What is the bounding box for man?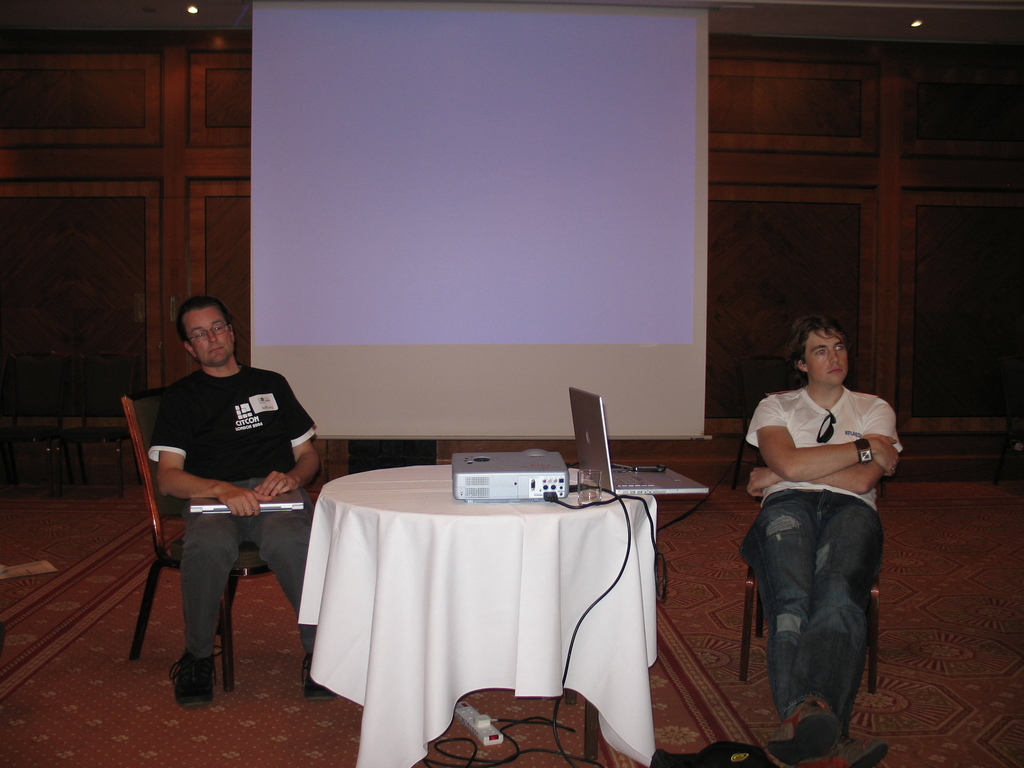
[left=122, top=287, right=321, bottom=715].
